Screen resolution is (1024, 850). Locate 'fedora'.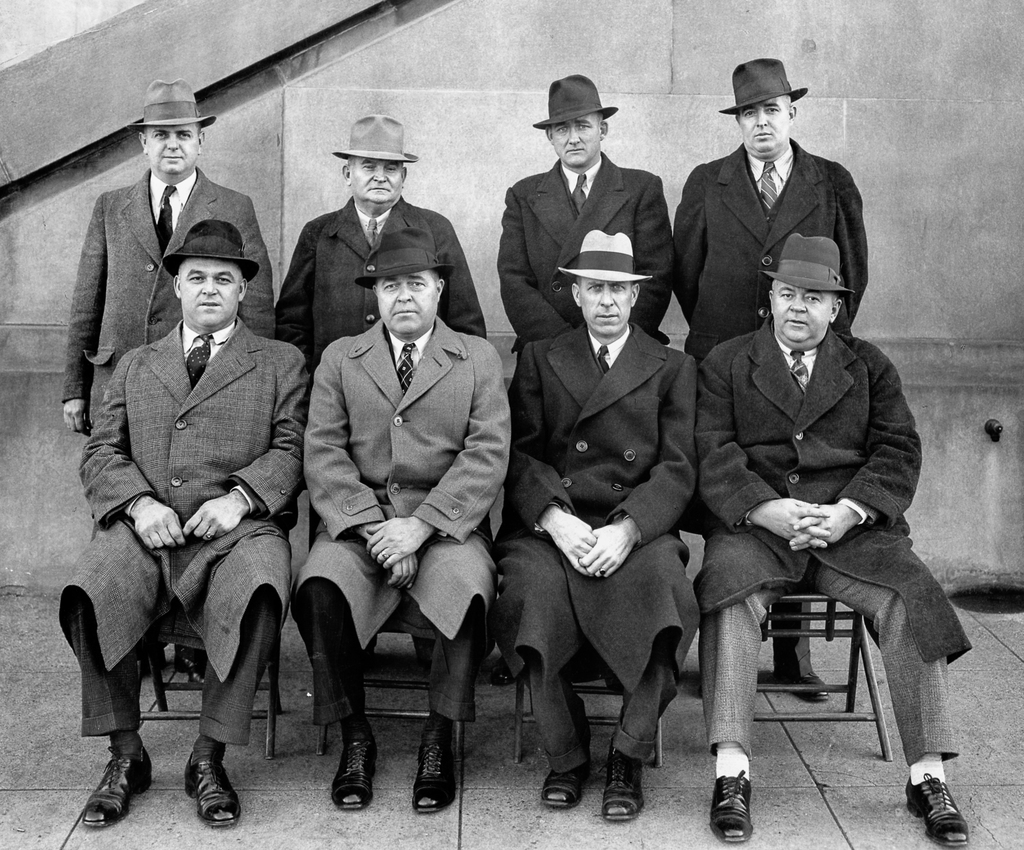
(x1=723, y1=60, x2=808, y2=111).
